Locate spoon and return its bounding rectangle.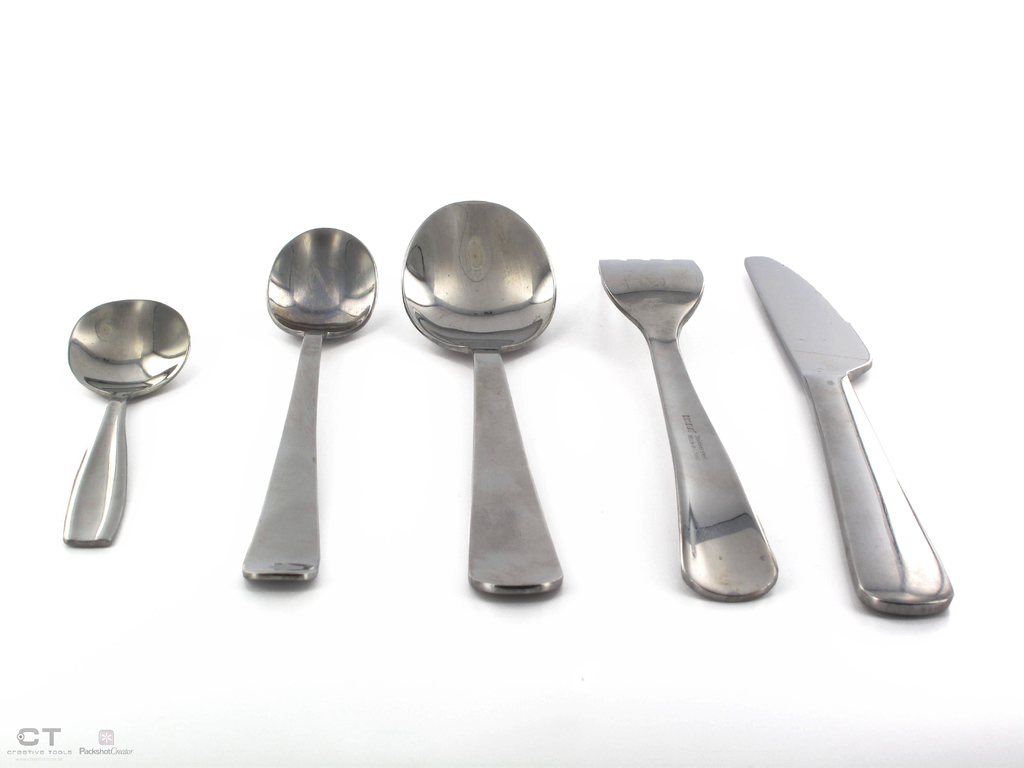
(x1=401, y1=200, x2=564, y2=597).
